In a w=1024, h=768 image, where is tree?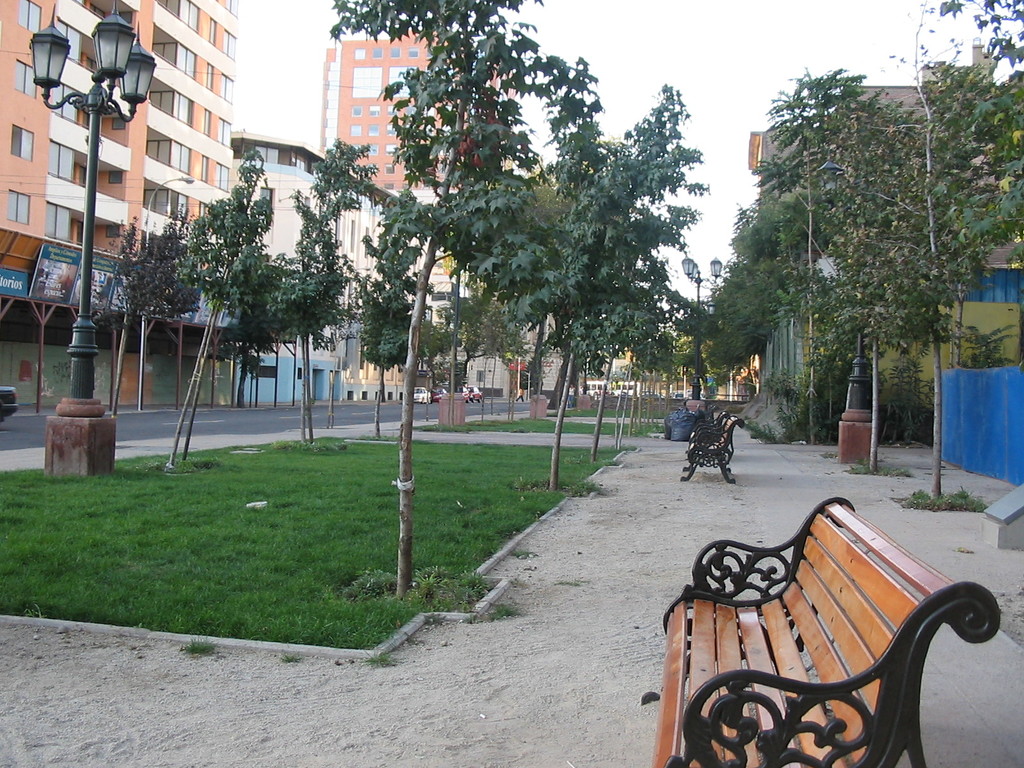
<bbox>827, 0, 1023, 507</bbox>.
